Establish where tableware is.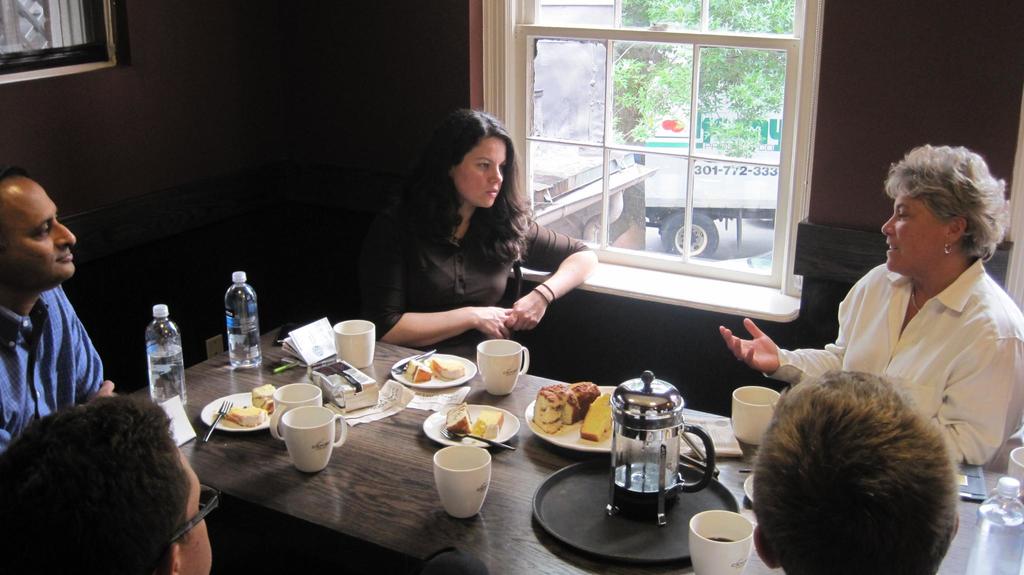
Established at x1=728 y1=385 x2=781 y2=442.
